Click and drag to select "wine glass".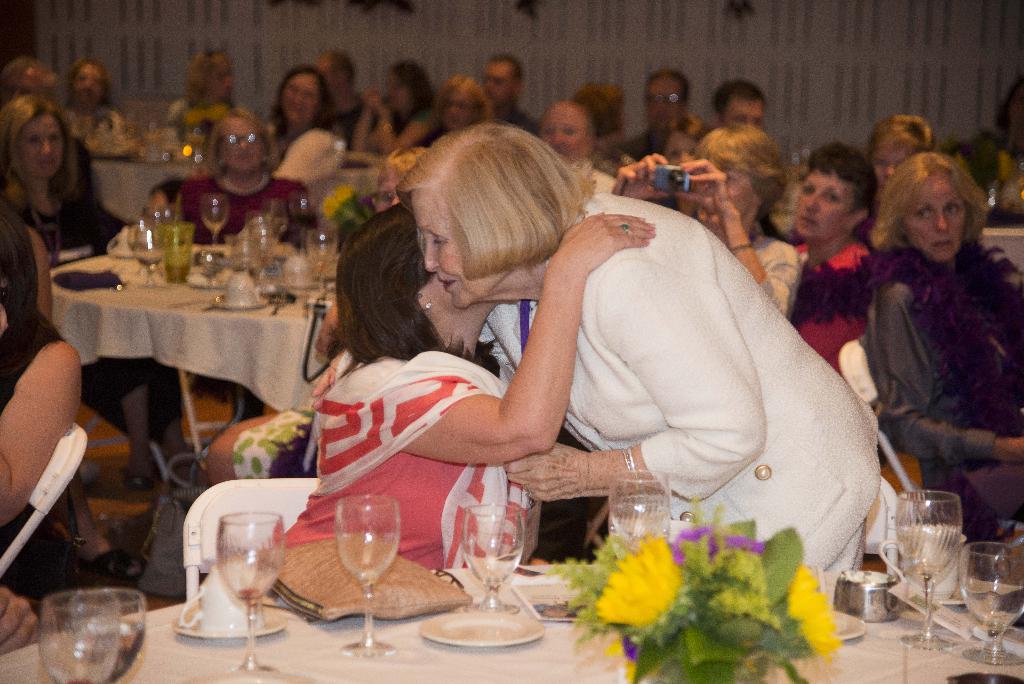
Selection: bbox(216, 511, 285, 669).
